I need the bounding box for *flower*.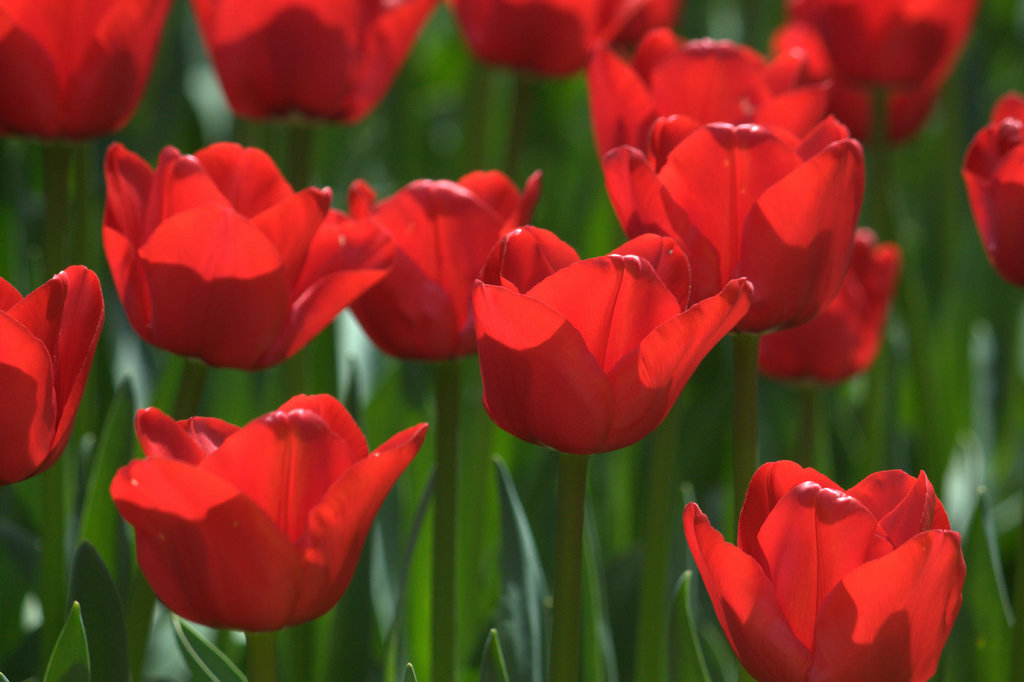
Here it is: (left=786, top=0, right=986, bottom=156).
